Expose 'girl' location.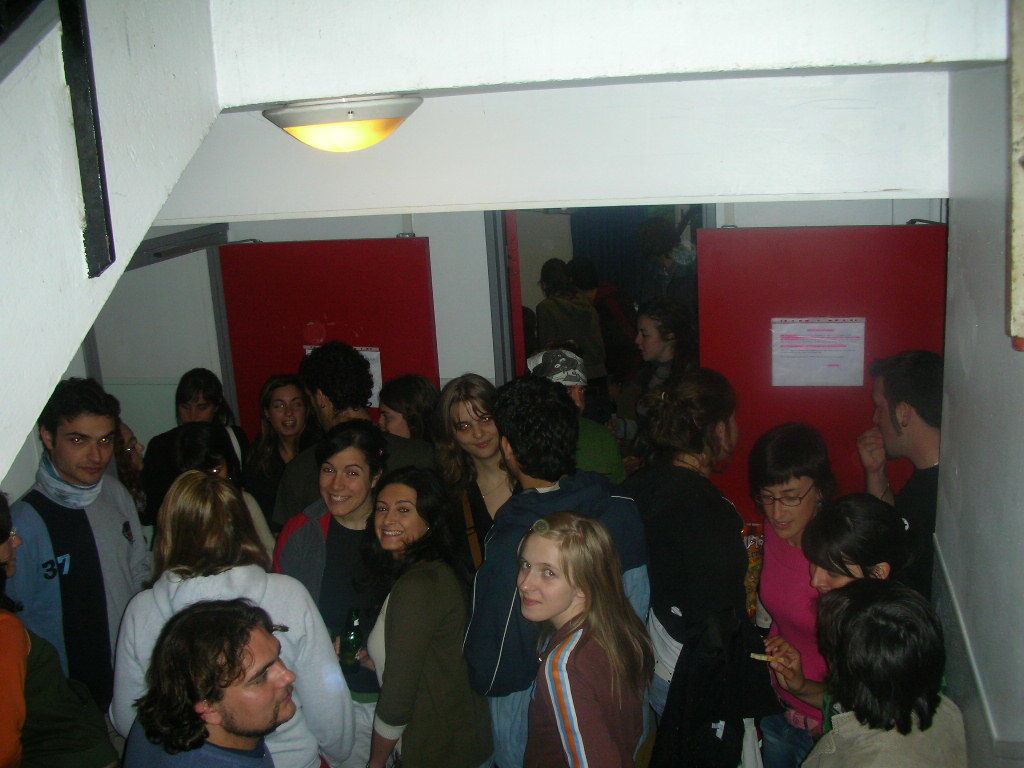
Exposed at [x1=277, y1=412, x2=377, y2=690].
